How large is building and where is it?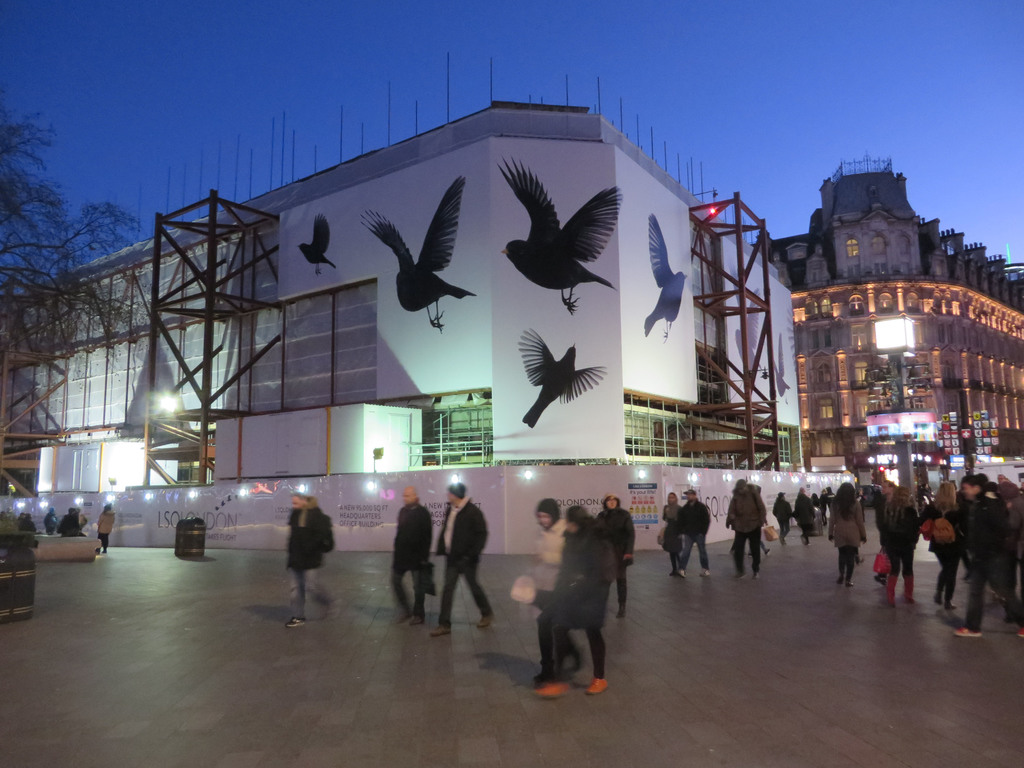
Bounding box: pyautogui.locateOnScreen(0, 94, 796, 494).
